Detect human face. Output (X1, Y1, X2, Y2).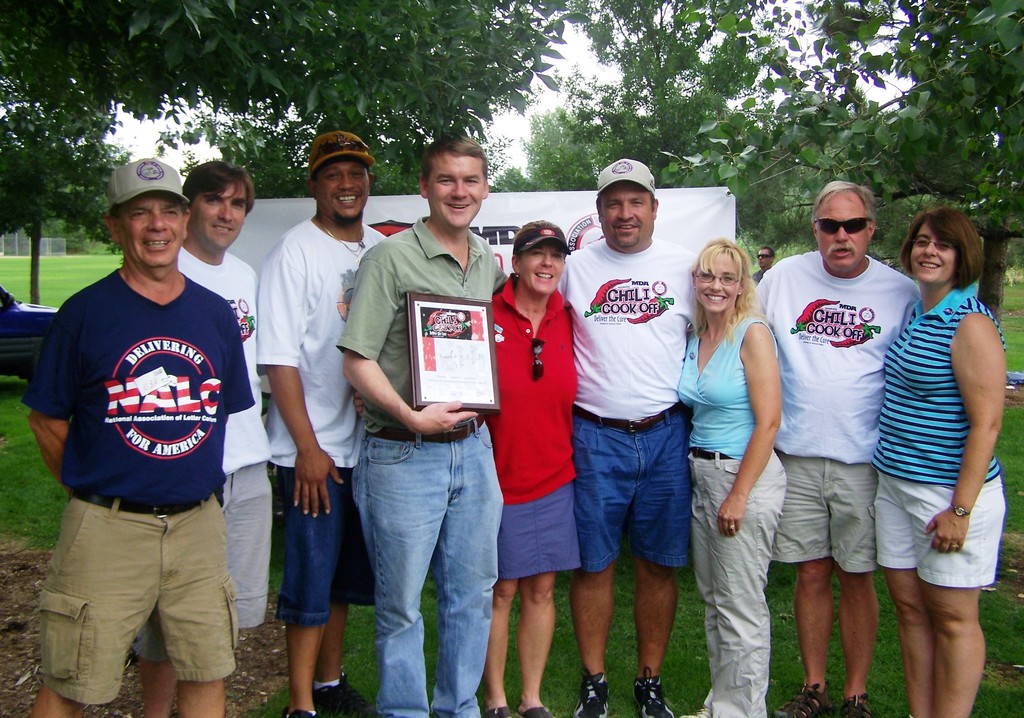
(313, 156, 372, 220).
